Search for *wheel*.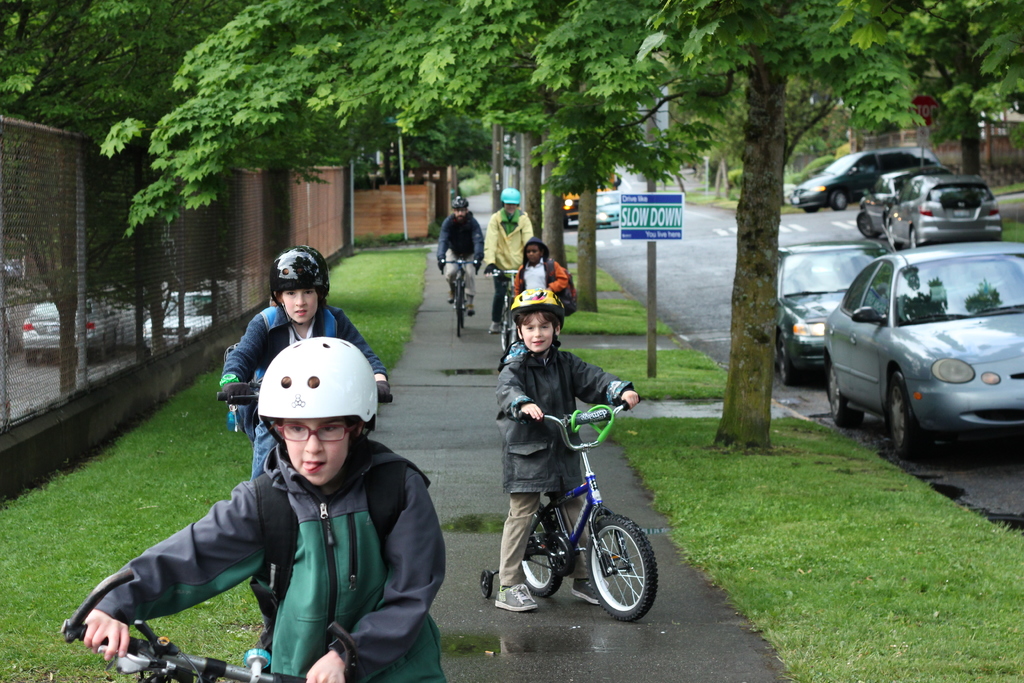
Found at Rect(776, 336, 797, 384).
